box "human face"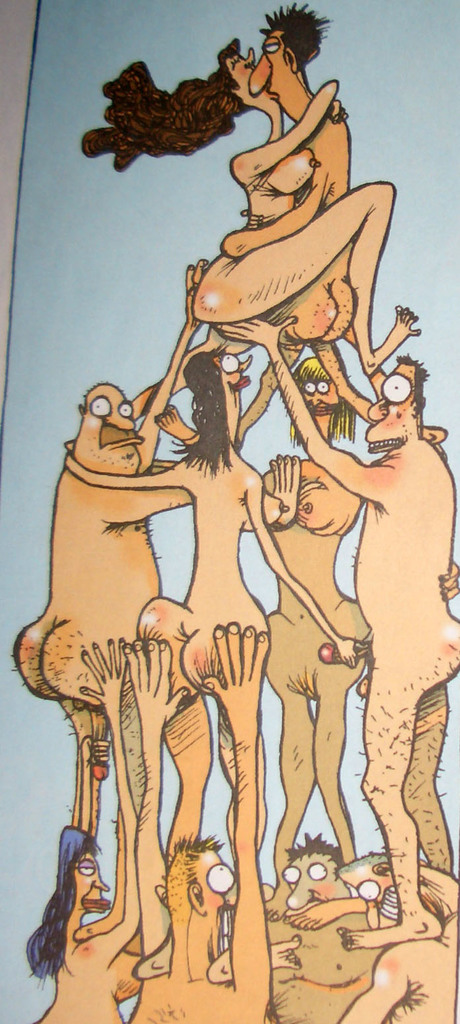
(left=213, top=352, right=251, bottom=436)
